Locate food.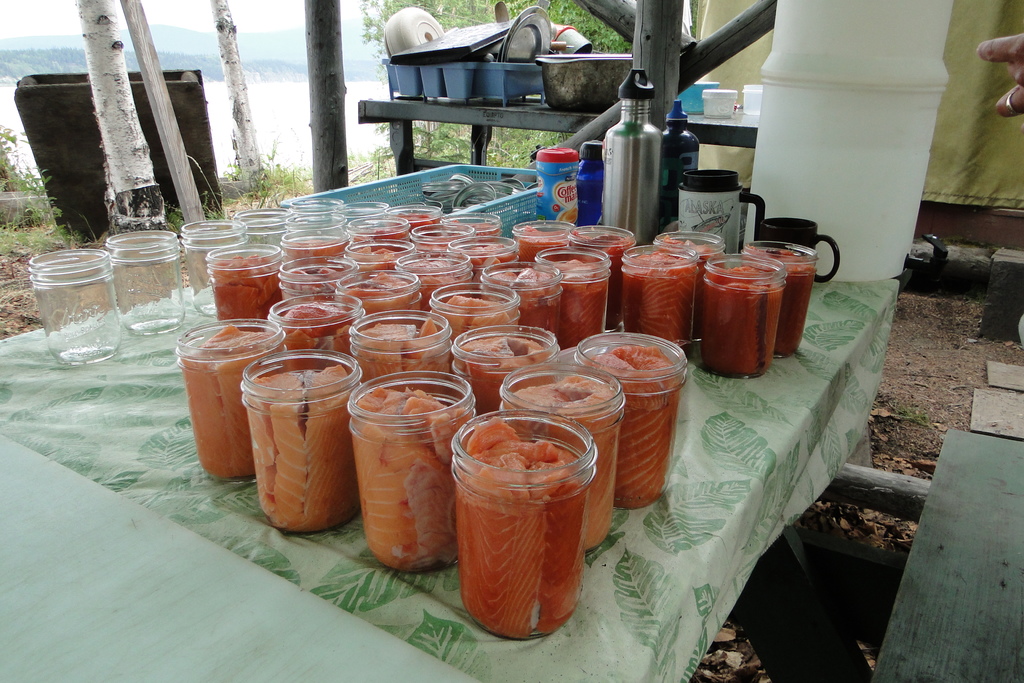
Bounding box: 452, 332, 545, 417.
